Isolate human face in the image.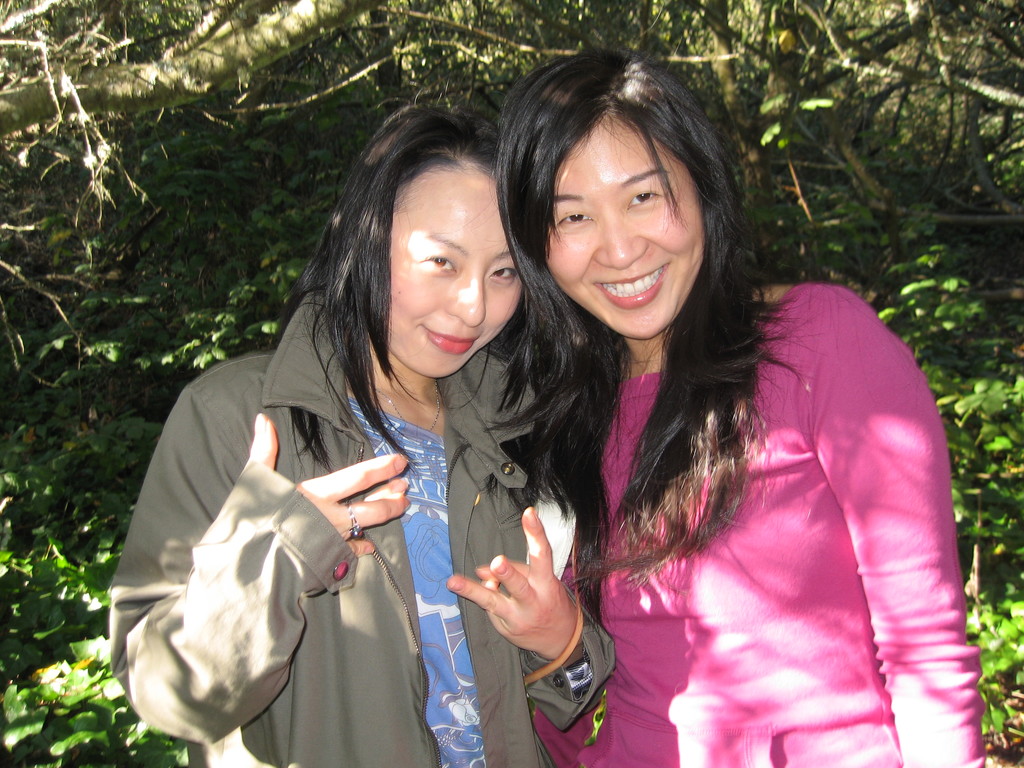
Isolated region: <bbox>536, 120, 703, 337</bbox>.
